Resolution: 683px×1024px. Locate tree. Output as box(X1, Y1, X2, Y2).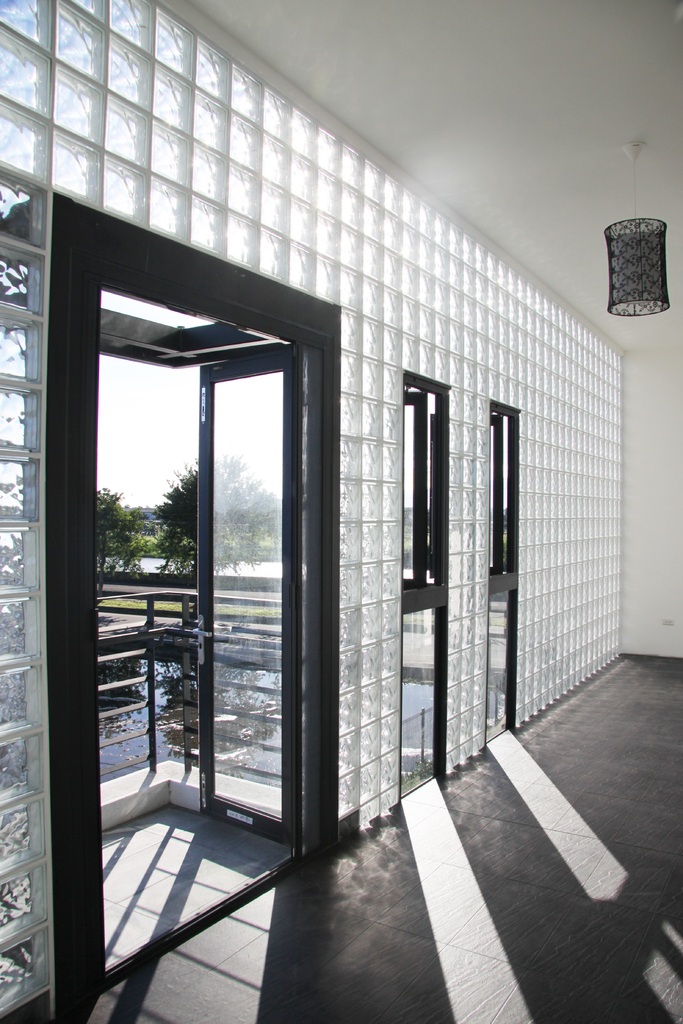
box(155, 464, 274, 567).
